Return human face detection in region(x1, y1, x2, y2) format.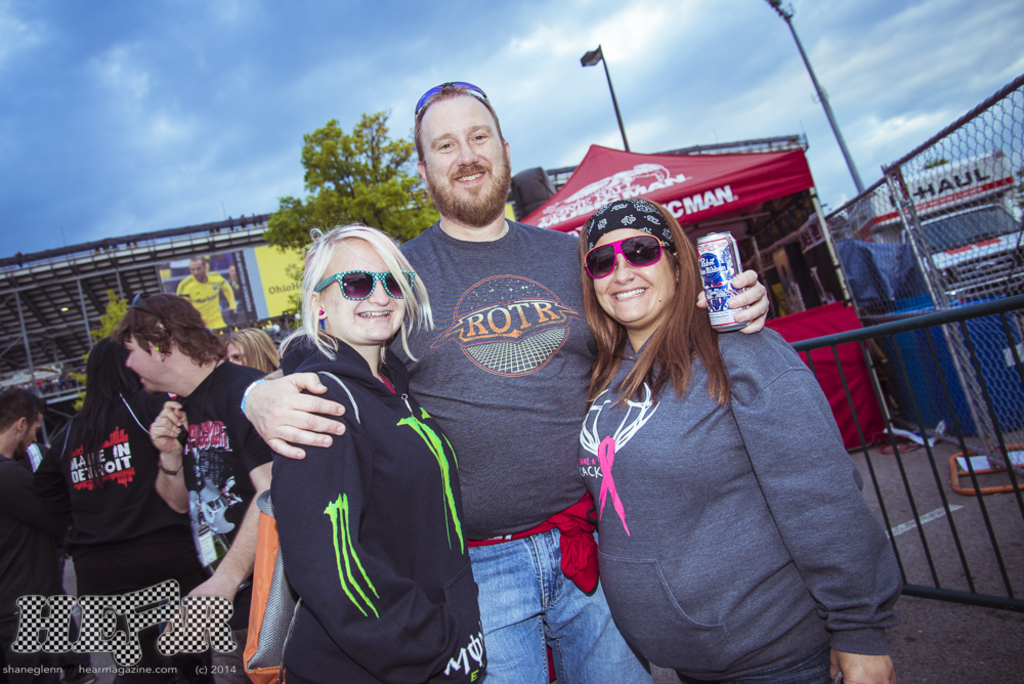
region(327, 239, 409, 342).
